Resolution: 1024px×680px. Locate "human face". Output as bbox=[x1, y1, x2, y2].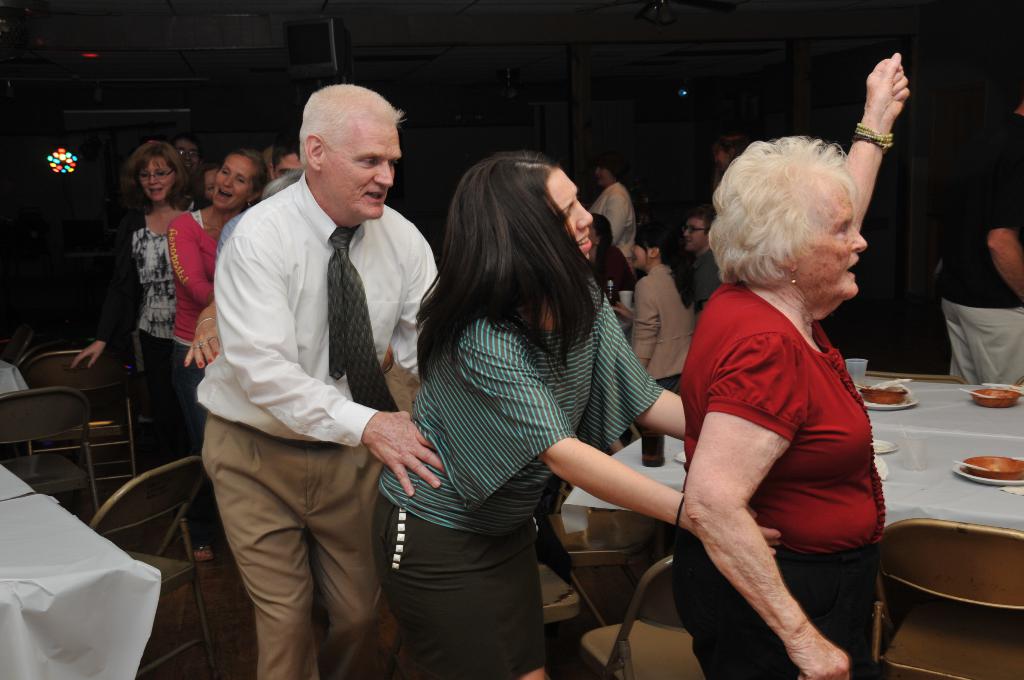
bbox=[547, 177, 591, 264].
